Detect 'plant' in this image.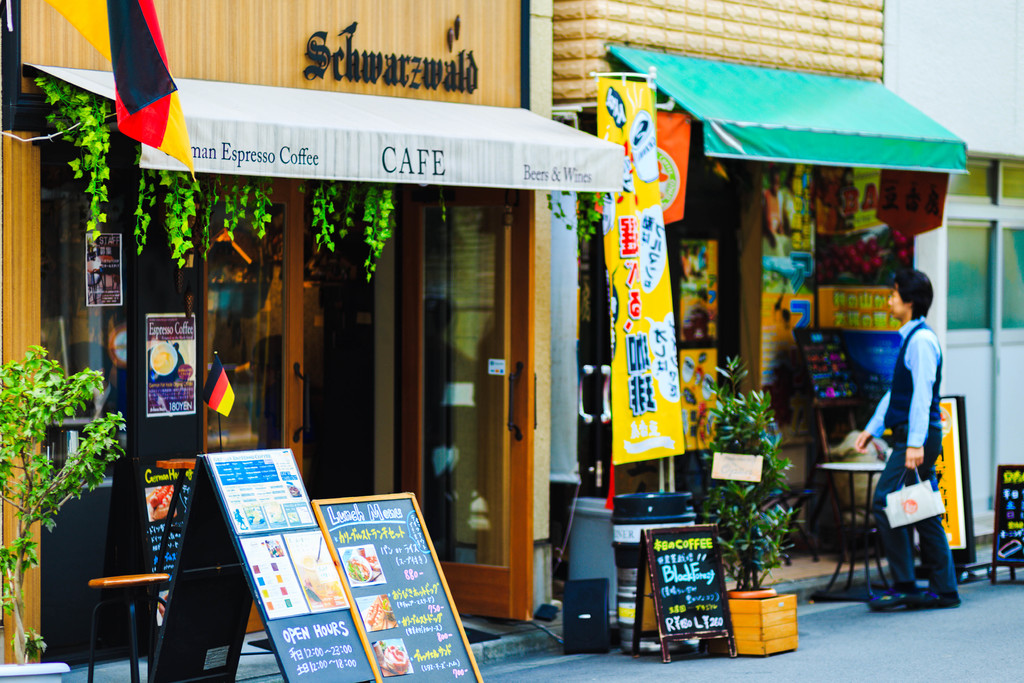
Detection: left=36, top=78, right=118, bottom=243.
